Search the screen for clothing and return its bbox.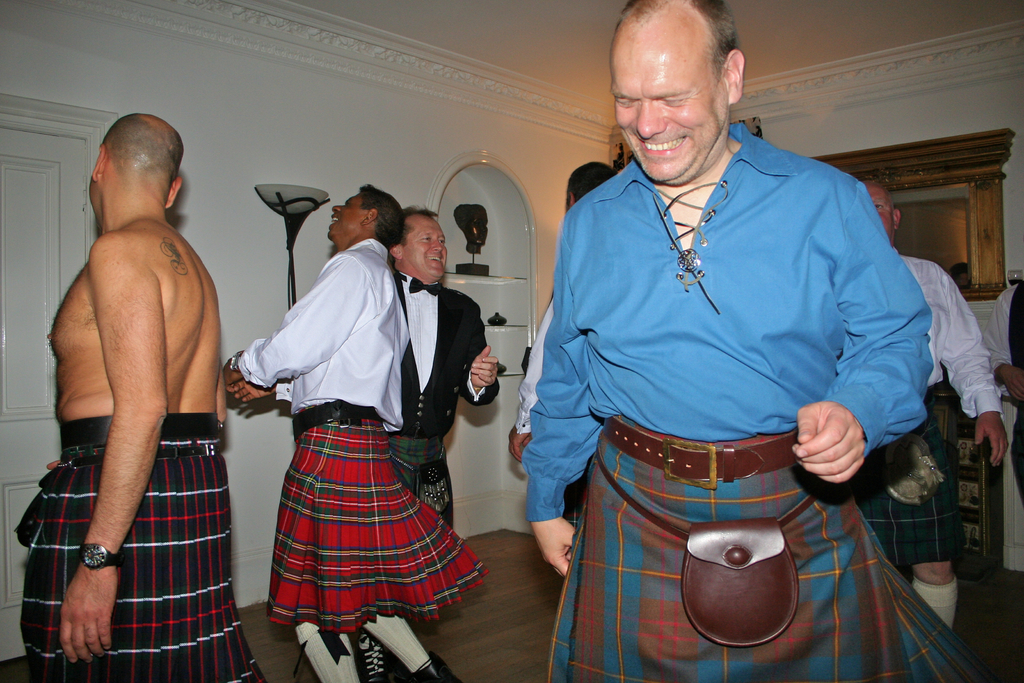
Found: BBox(512, 297, 588, 514).
